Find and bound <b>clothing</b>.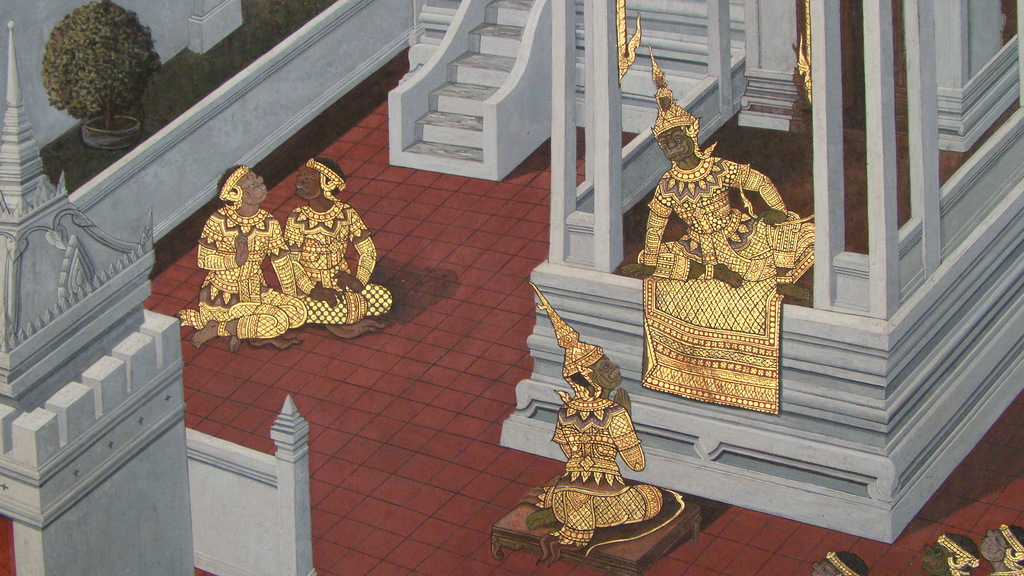
Bound: bbox(280, 199, 387, 324).
